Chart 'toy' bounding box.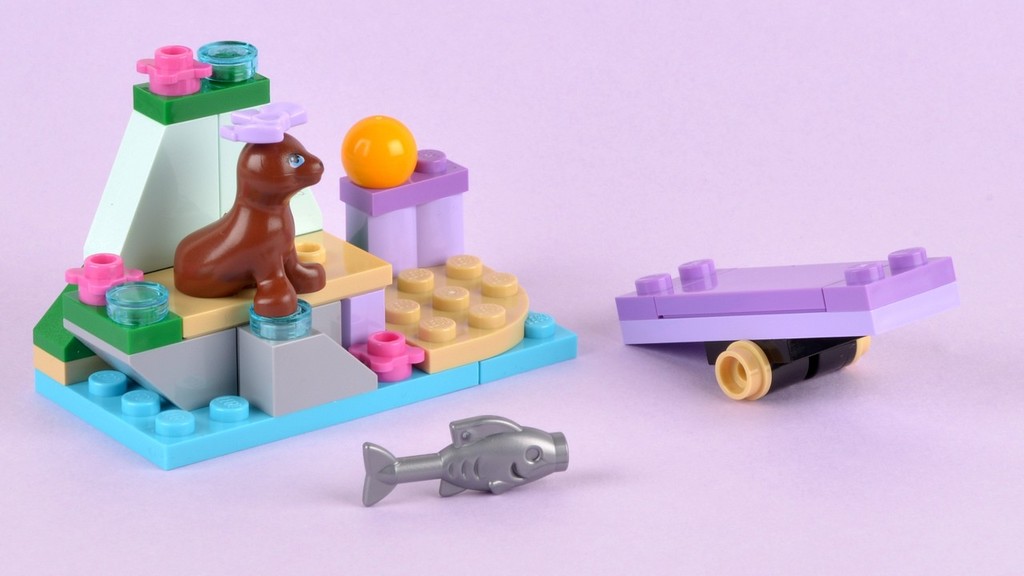
Charted: [left=361, top=411, right=570, bottom=510].
